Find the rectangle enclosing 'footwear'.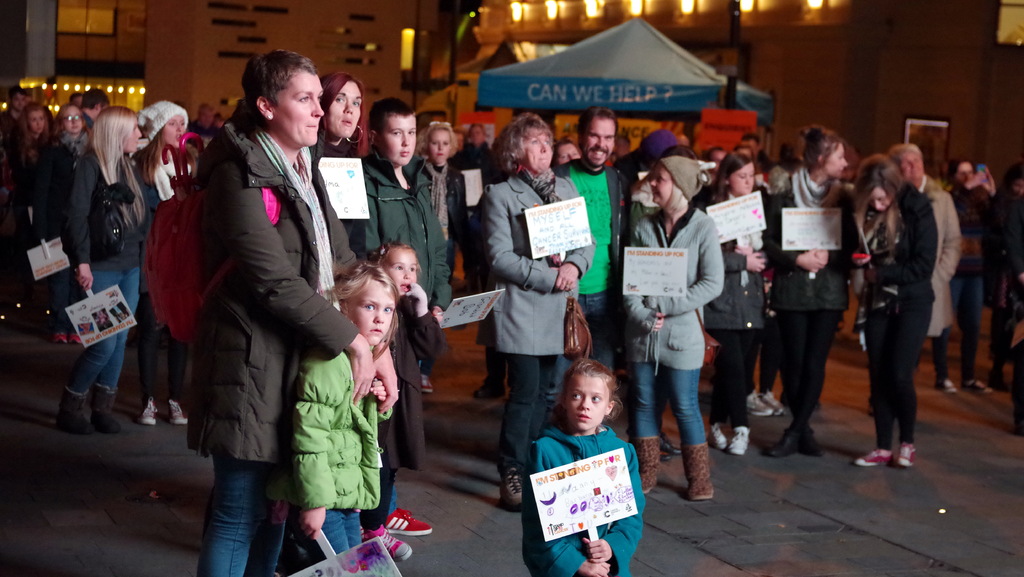
{"left": 347, "top": 513, "right": 424, "bottom": 562}.
